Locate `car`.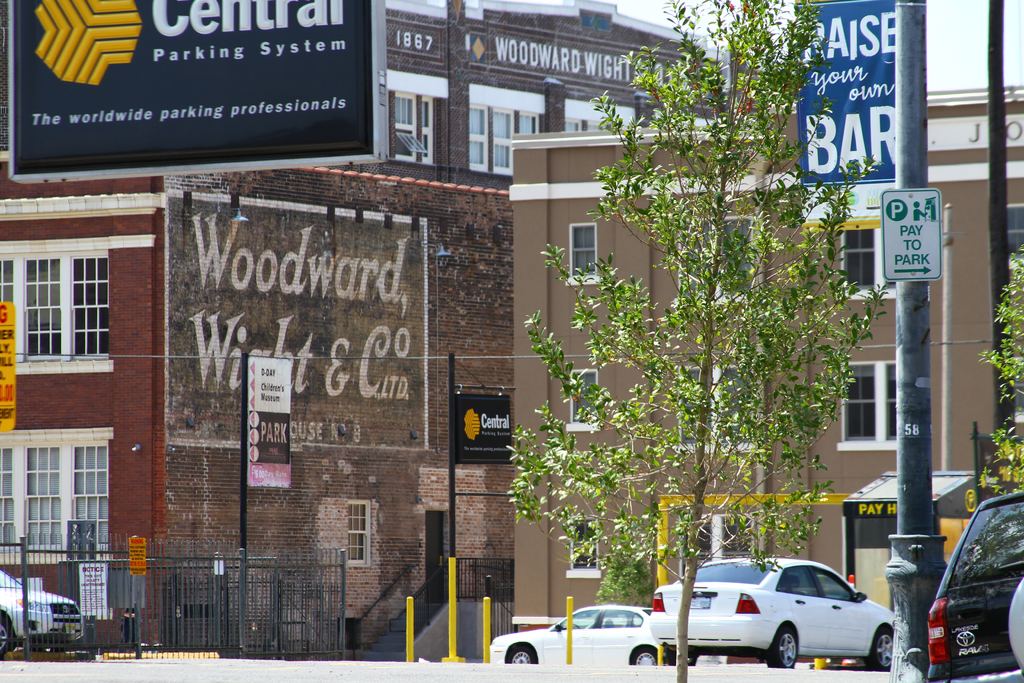
Bounding box: box(650, 556, 892, 667).
